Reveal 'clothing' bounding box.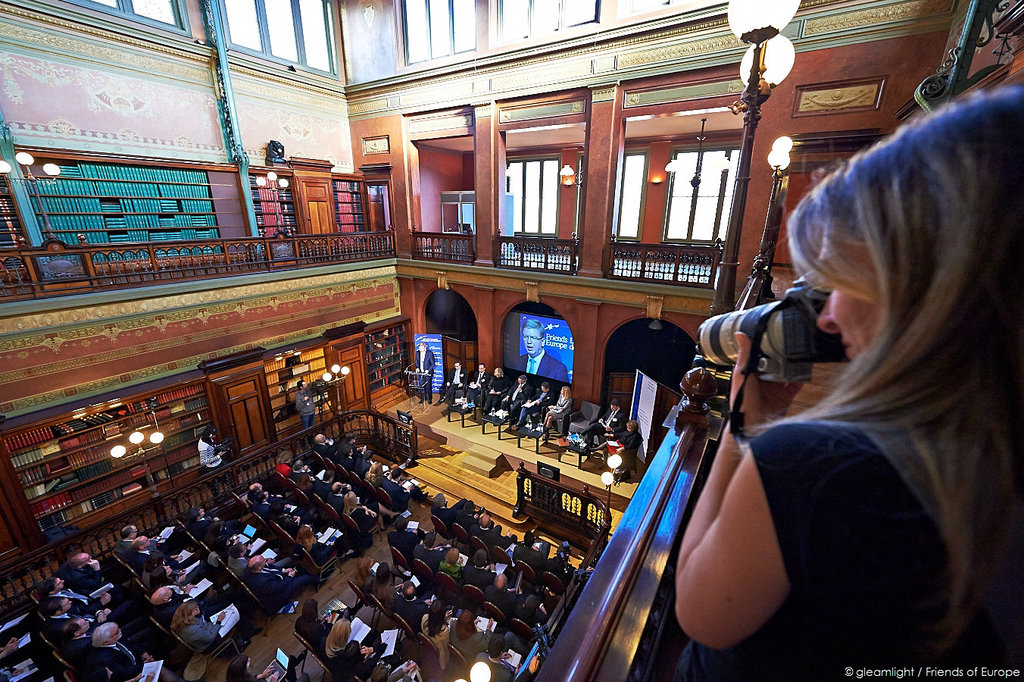
Revealed: [516,386,546,427].
